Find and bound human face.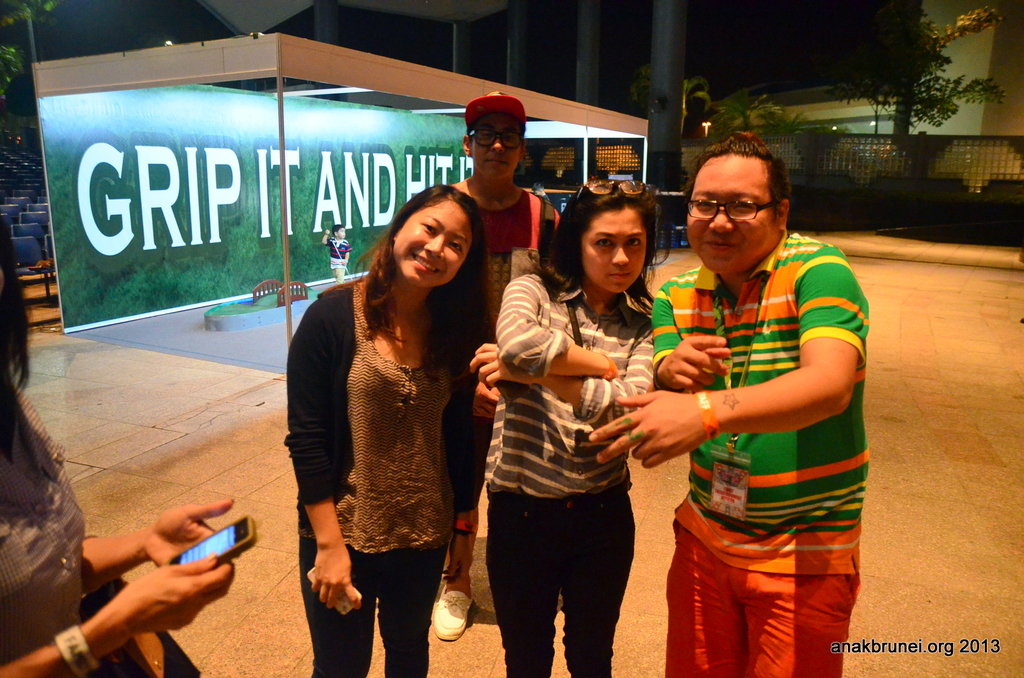
Bound: left=396, top=201, right=471, bottom=288.
